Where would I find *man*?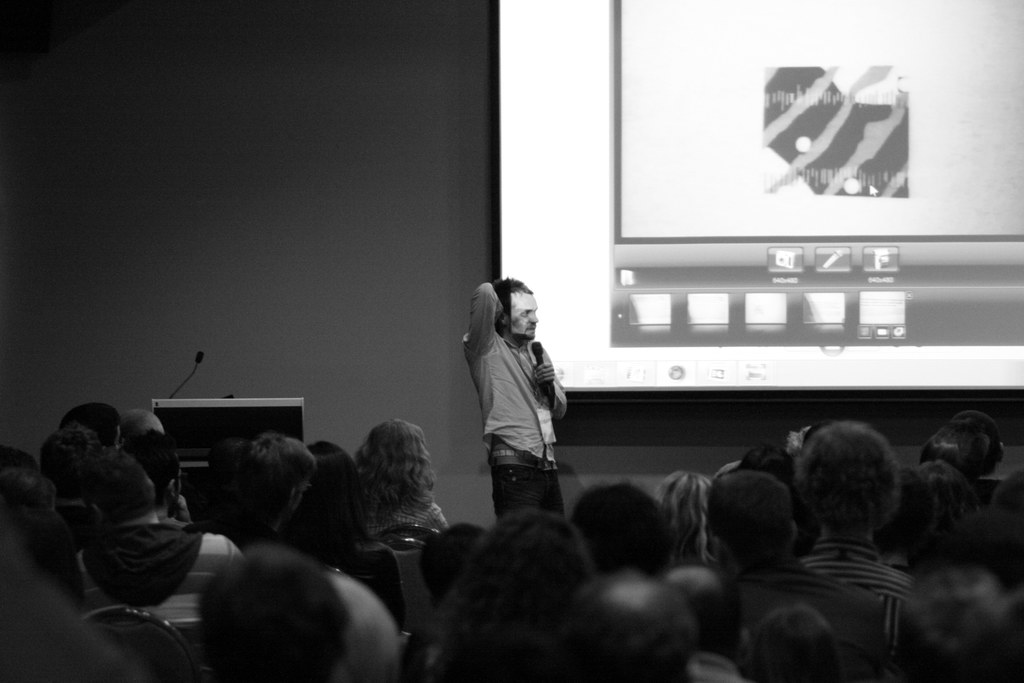
At [left=0, top=472, right=56, bottom=513].
